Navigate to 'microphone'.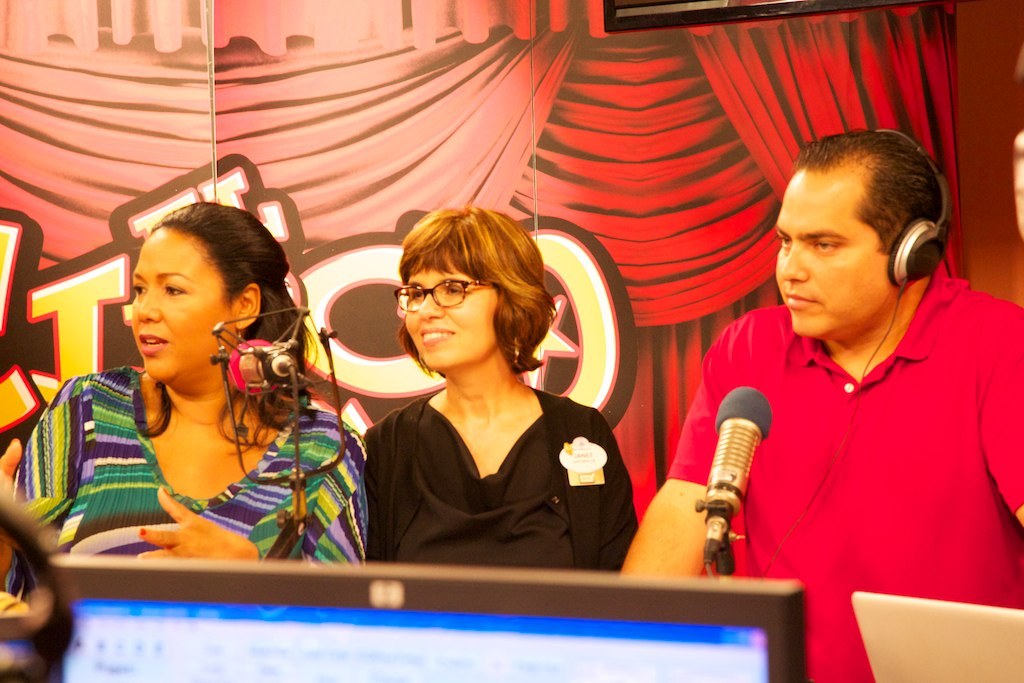
Navigation target: locate(230, 340, 295, 395).
